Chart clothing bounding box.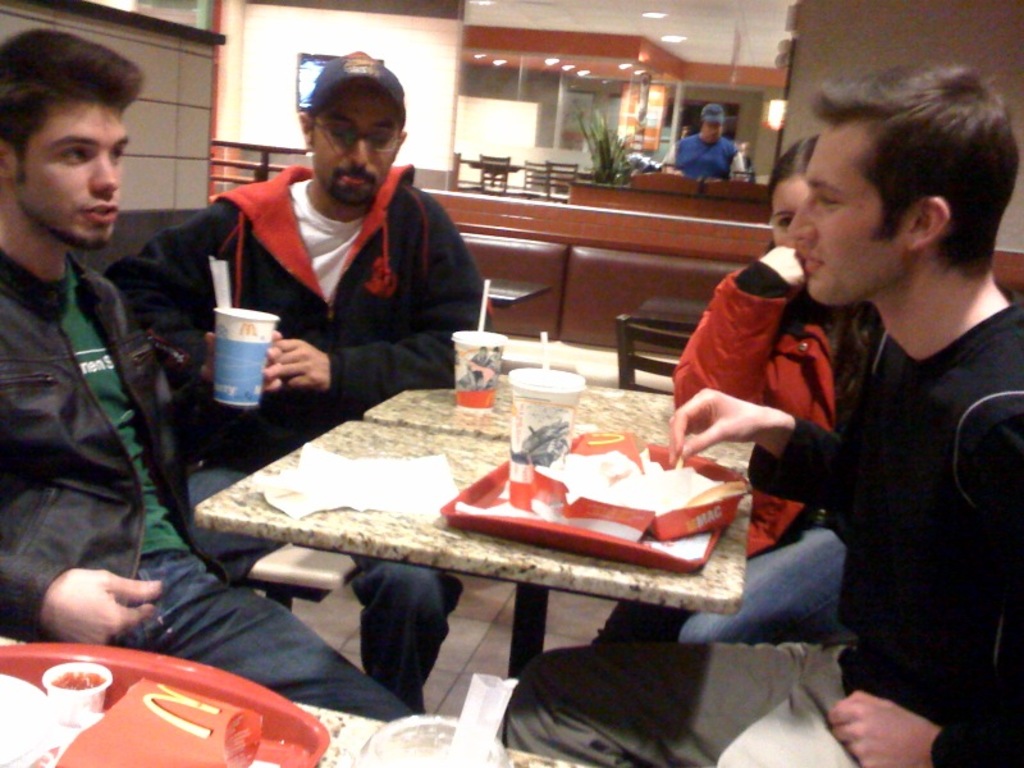
Charted: 180 458 484 708.
